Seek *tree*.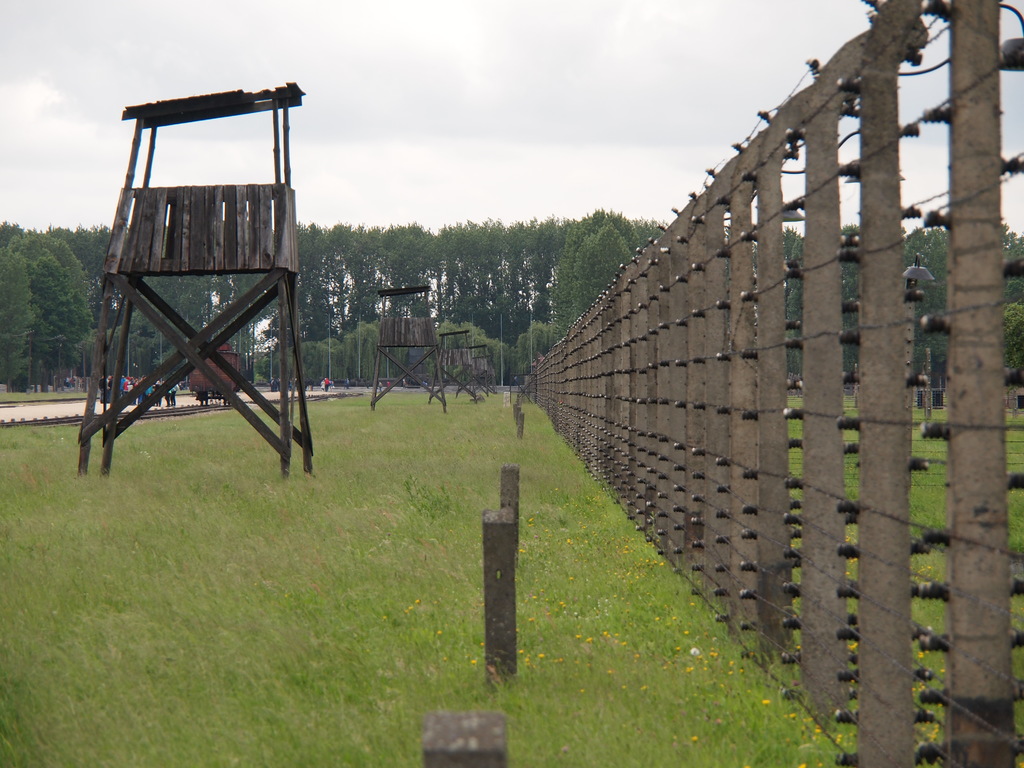
locate(548, 198, 618, 309).
